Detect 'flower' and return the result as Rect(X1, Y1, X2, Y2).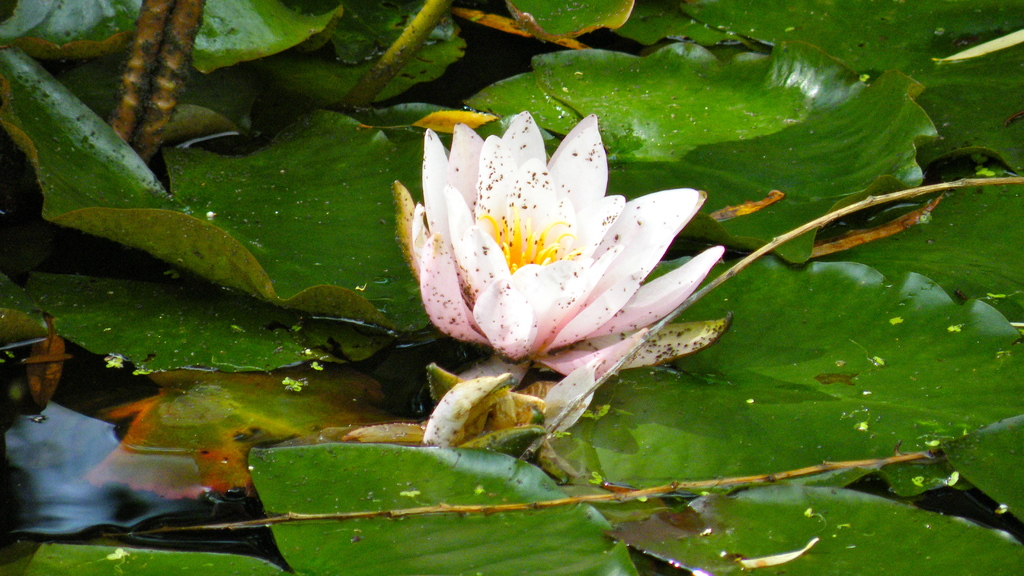
Rect(394, 113, 723, 384).
